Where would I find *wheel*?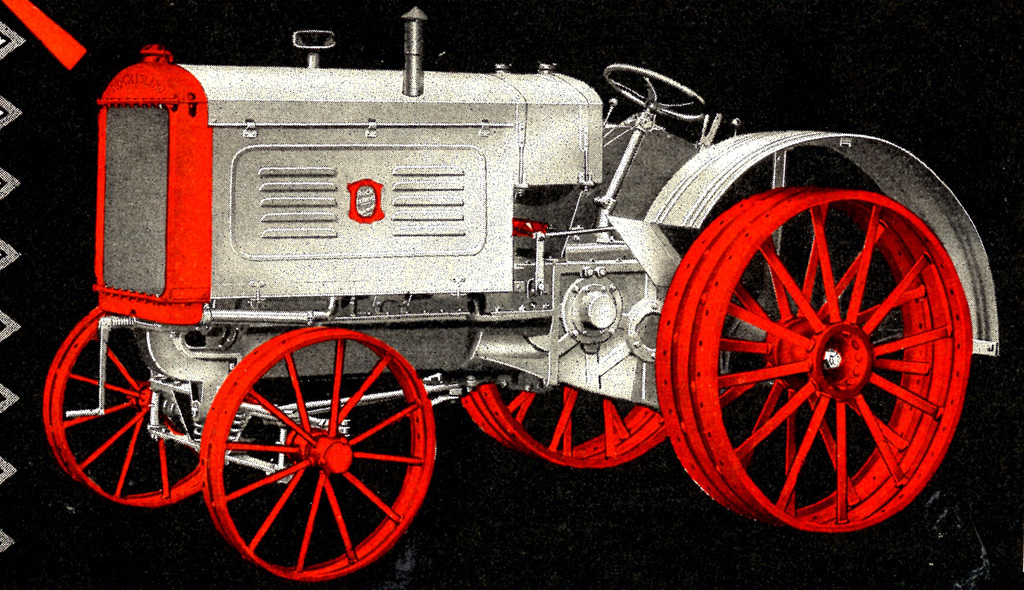
At 658 184 974 534.
